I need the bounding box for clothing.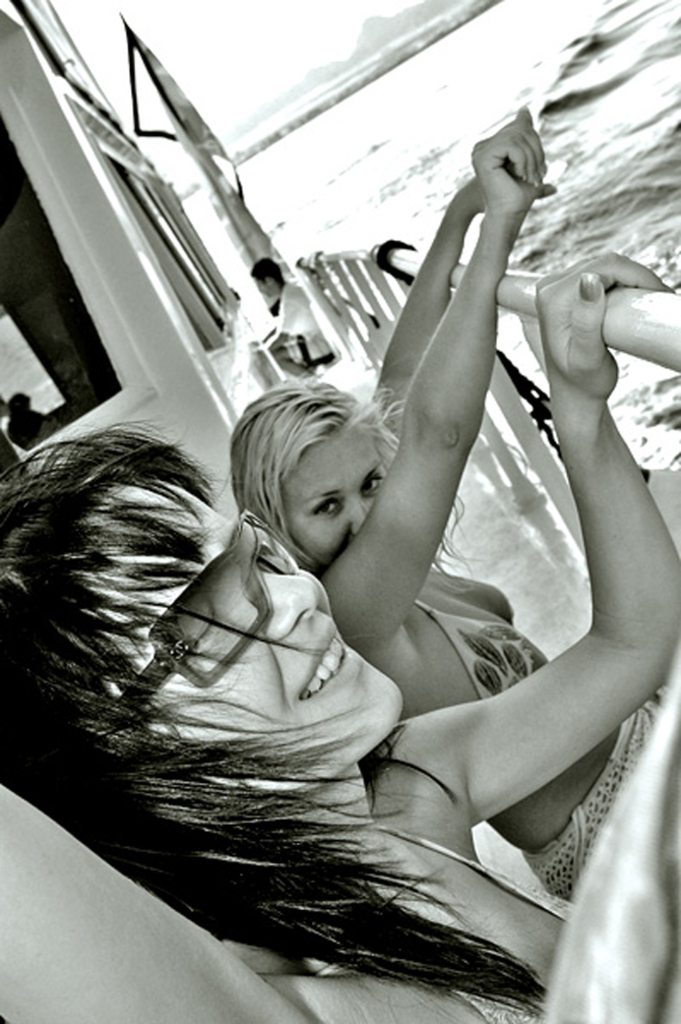
Here it is: box=[520, 708, 639, 892].
